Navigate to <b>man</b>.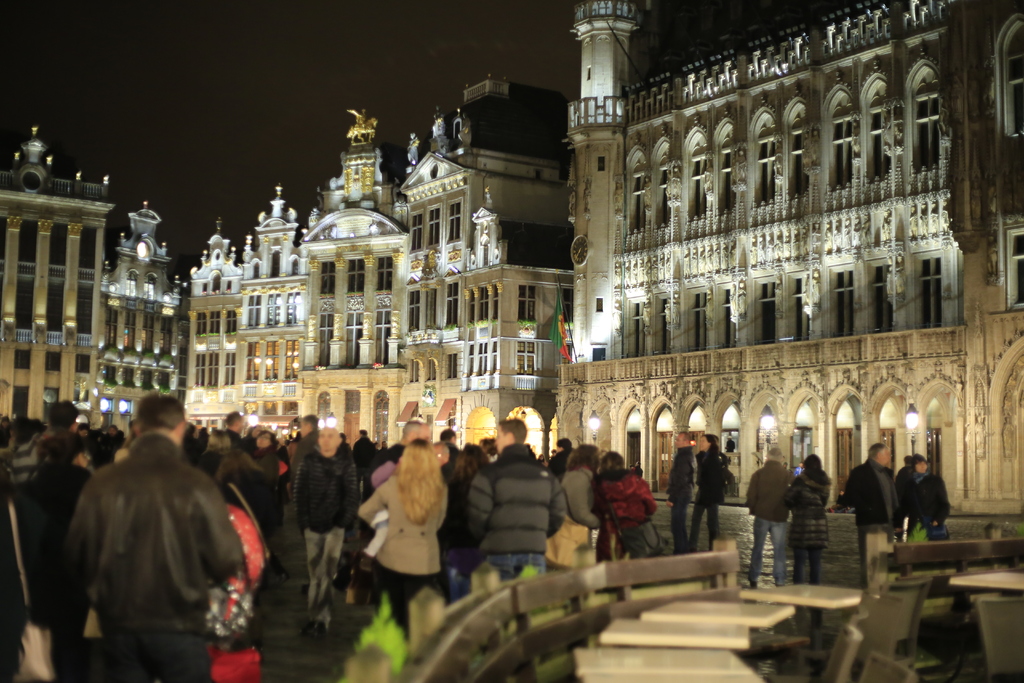
Navigation target: 77 420 93 445.
